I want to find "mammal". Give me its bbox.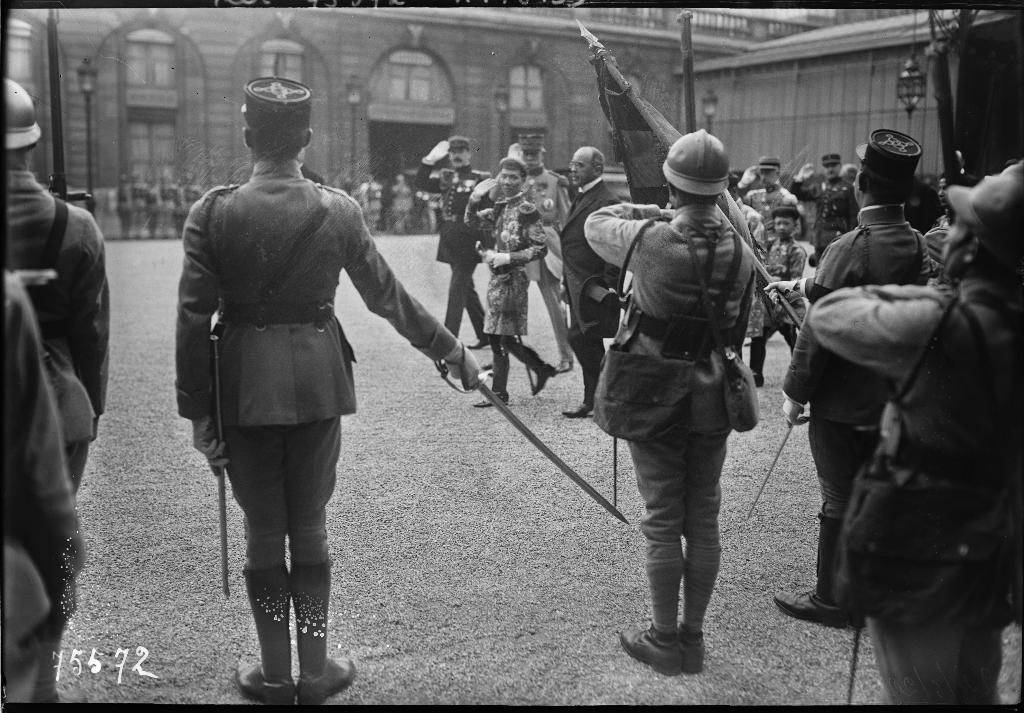
757 126 937 636.
